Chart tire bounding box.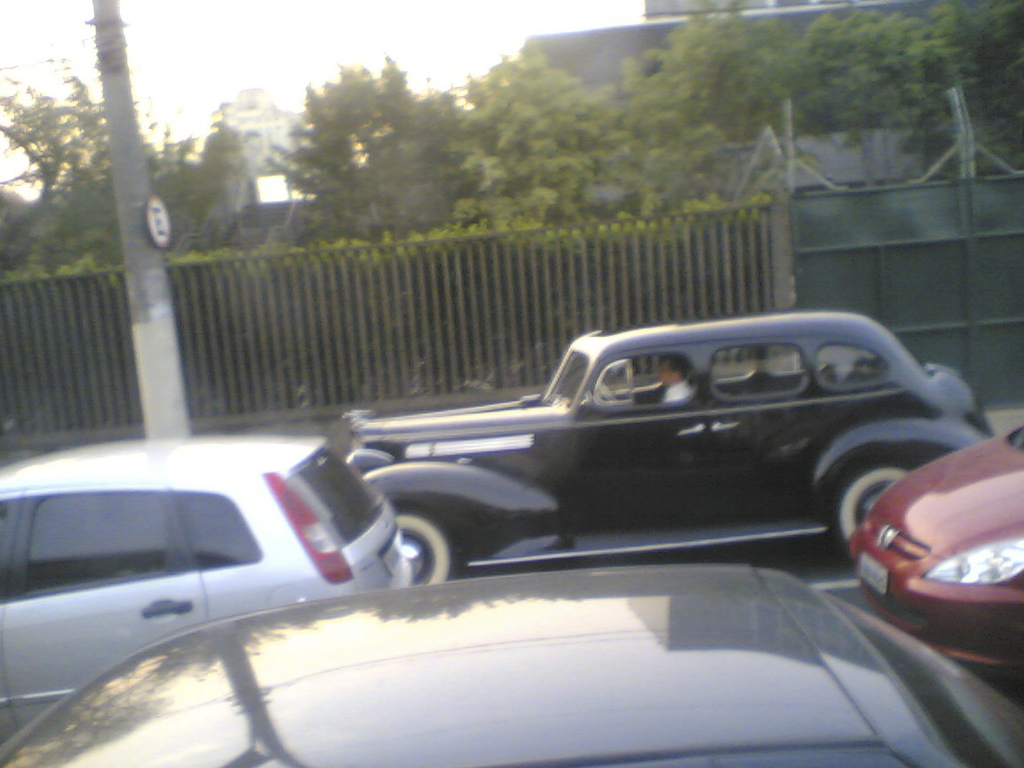
Charted: 395,511,451,588.
